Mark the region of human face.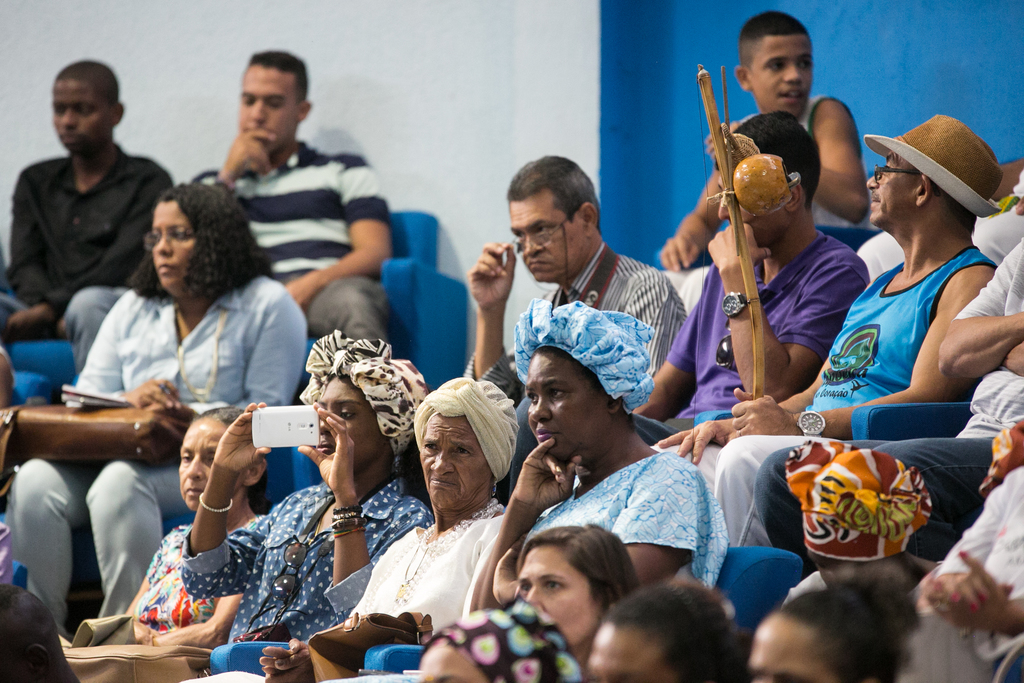
Region: detection(749, 32, 815, 118).
